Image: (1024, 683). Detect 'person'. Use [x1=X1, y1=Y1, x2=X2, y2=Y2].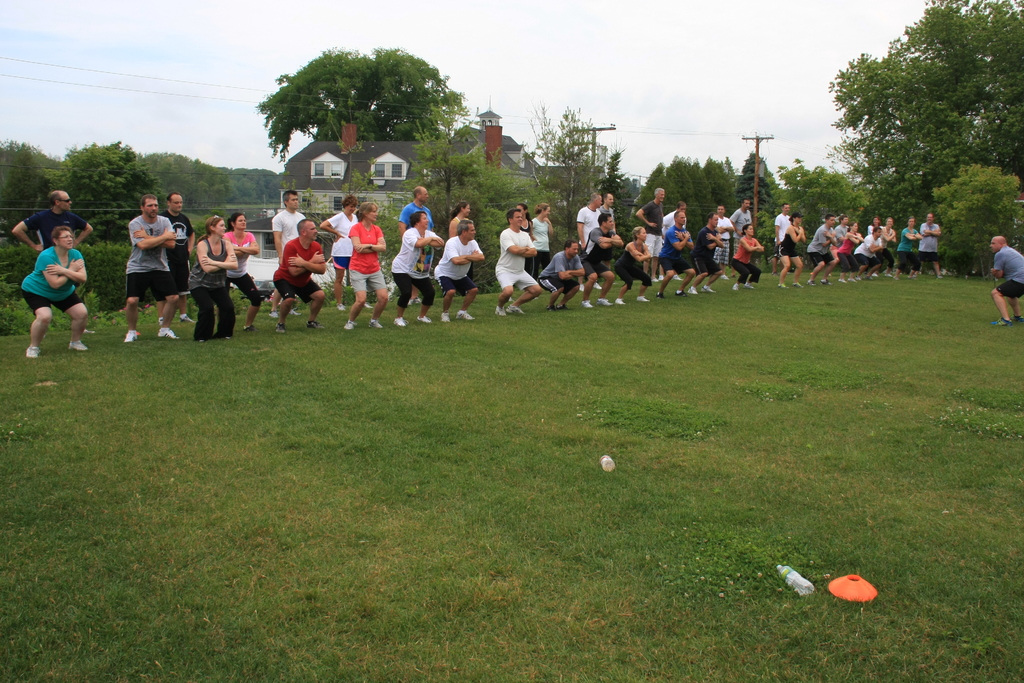
[x1=388, y1=209, x2=445, y2=327].
